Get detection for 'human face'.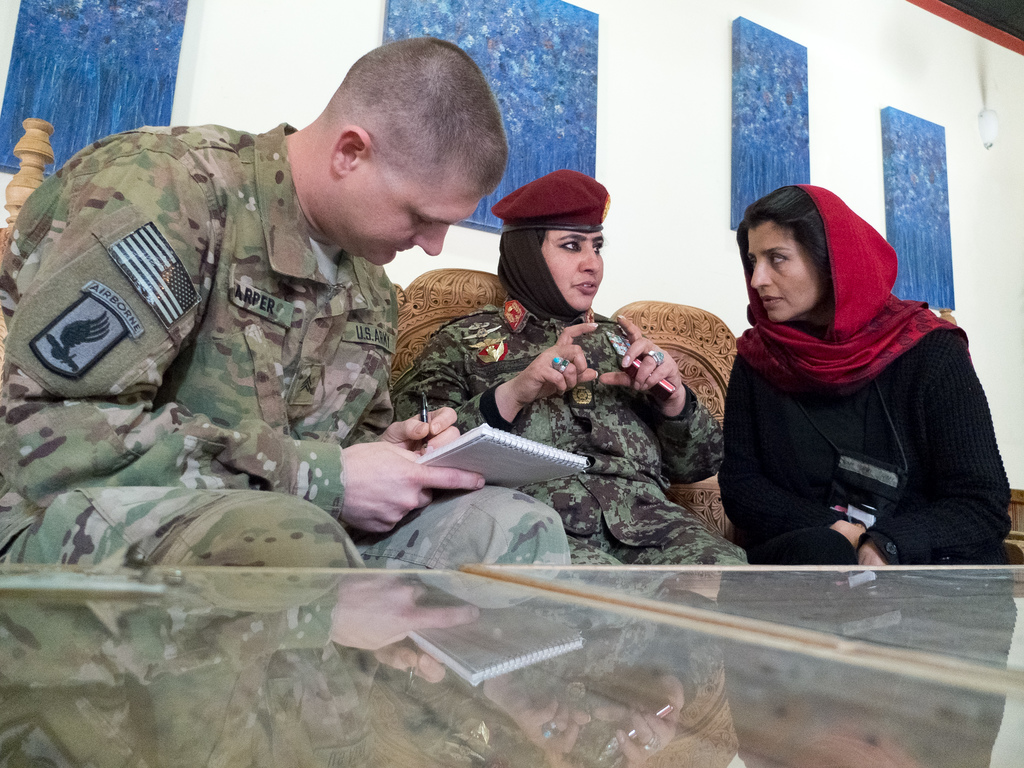
Detection: <region>543, 232, 600, 312</region>.
